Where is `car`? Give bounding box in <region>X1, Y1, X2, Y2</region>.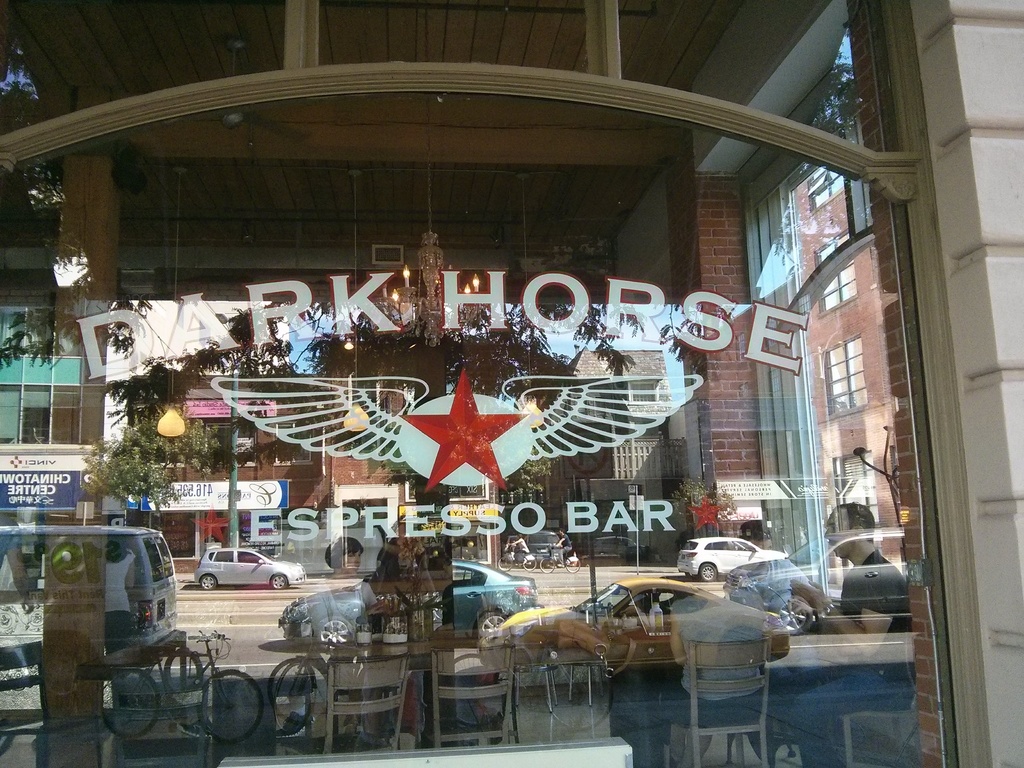
<region>276, 558, 542, 653</region>.
